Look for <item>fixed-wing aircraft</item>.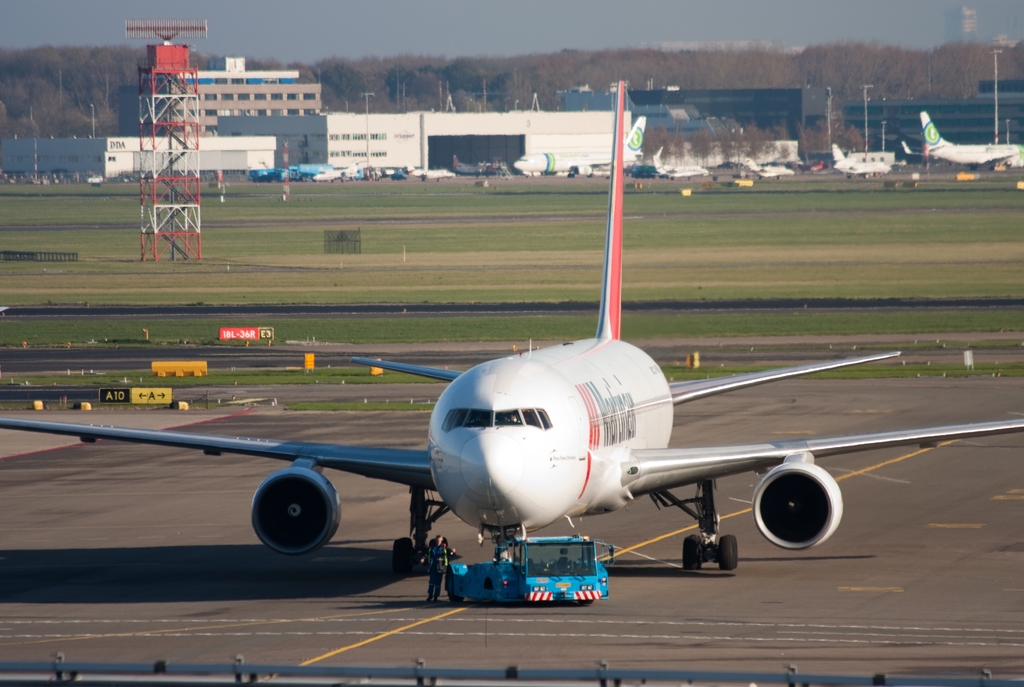
Found: (900,115,1023,168).
